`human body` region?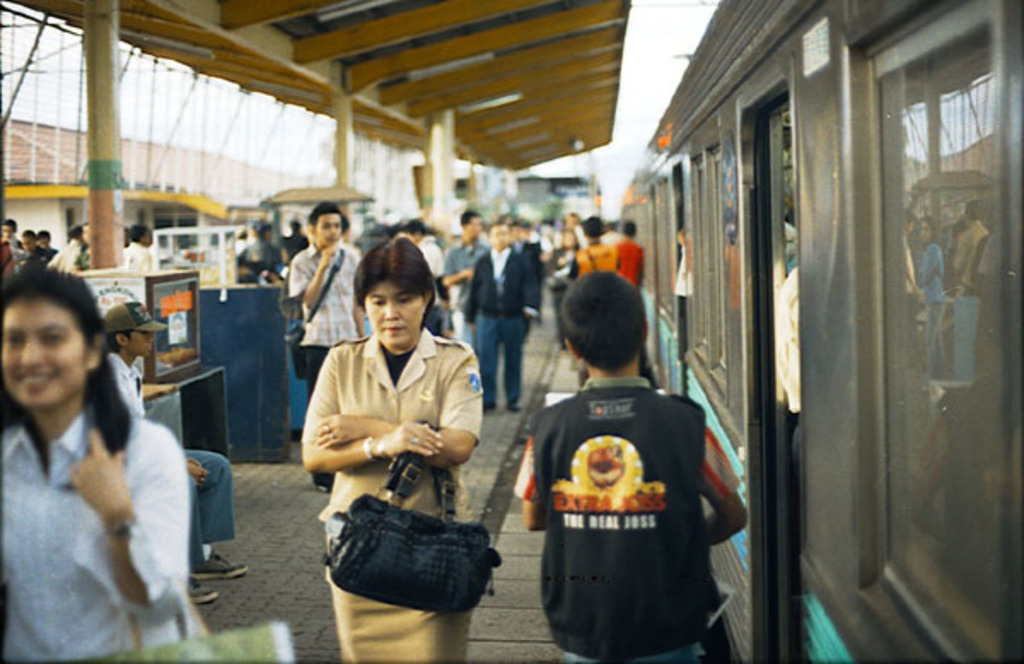
[x1=2, y1=270, x2=201, y2=662]
